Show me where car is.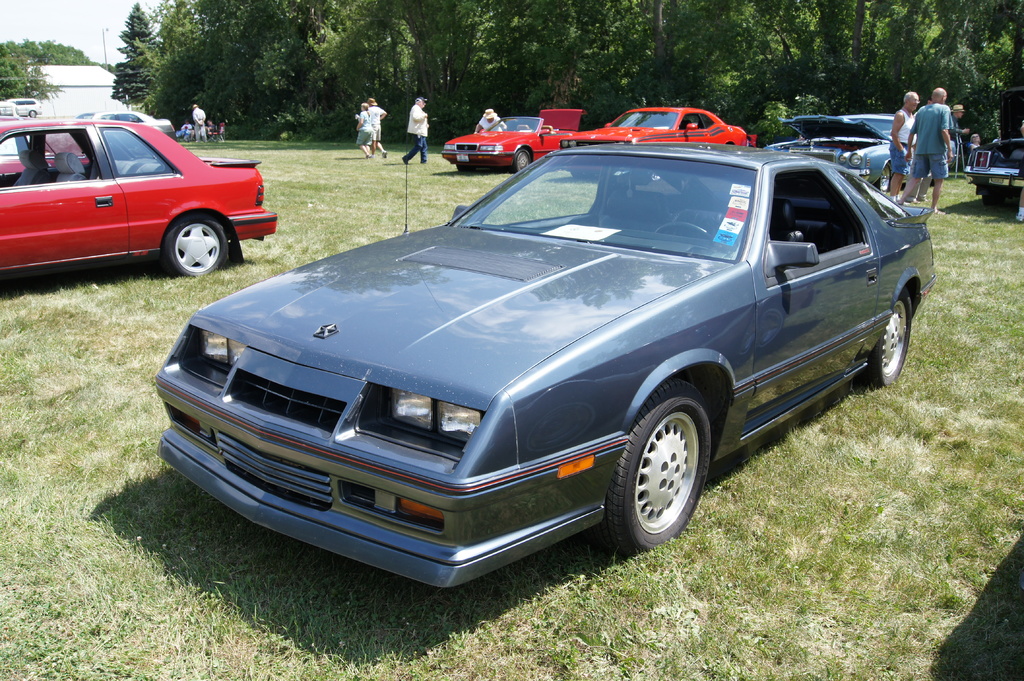
car is at 137, 132, 933, 585.
